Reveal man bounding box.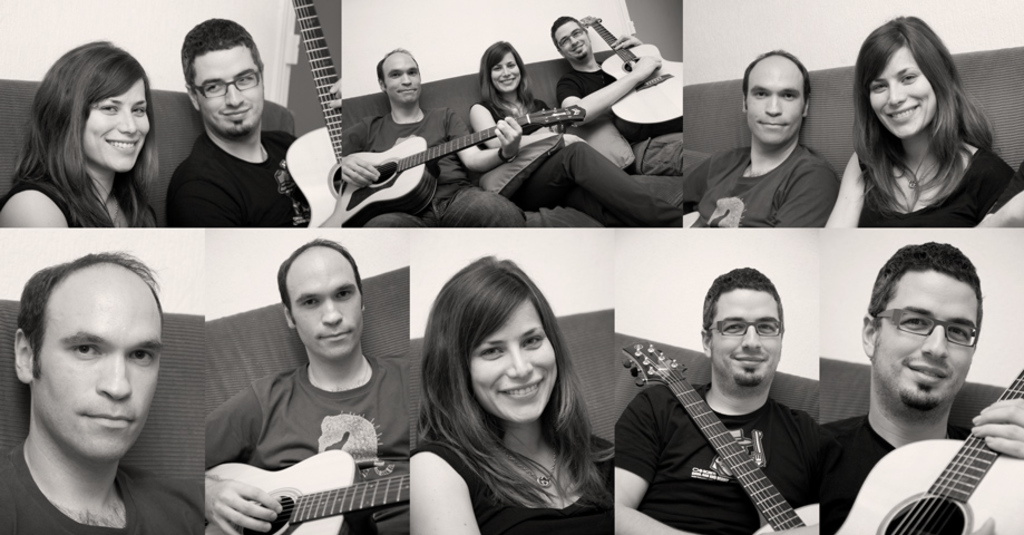
Revealed: 164:19:310:228.
